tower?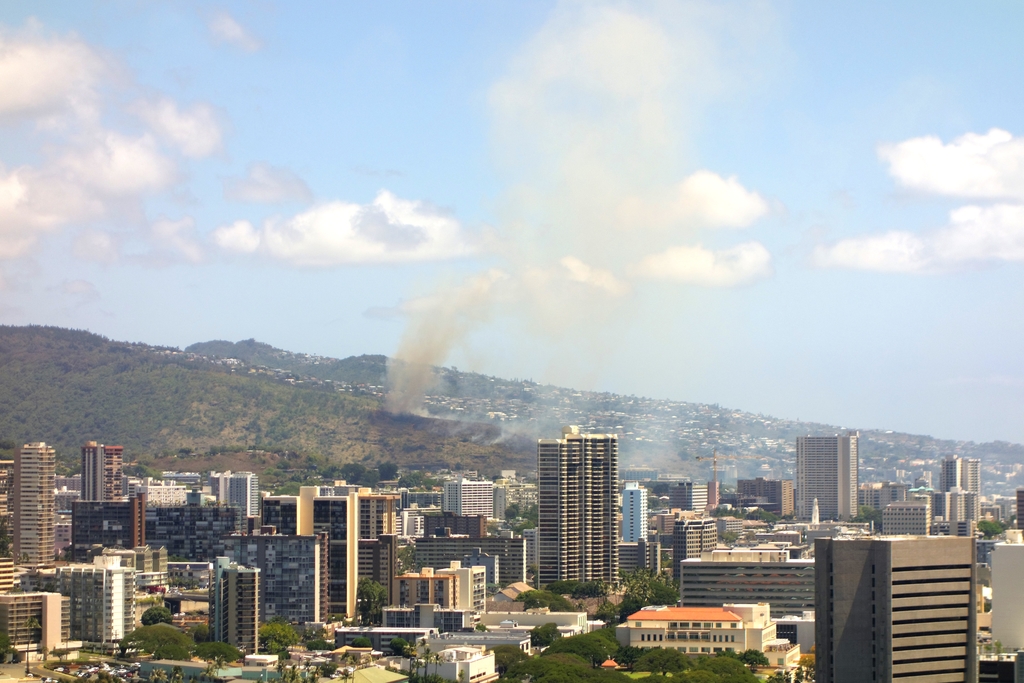
x1=811, y1=532, x2=980, y2=682
